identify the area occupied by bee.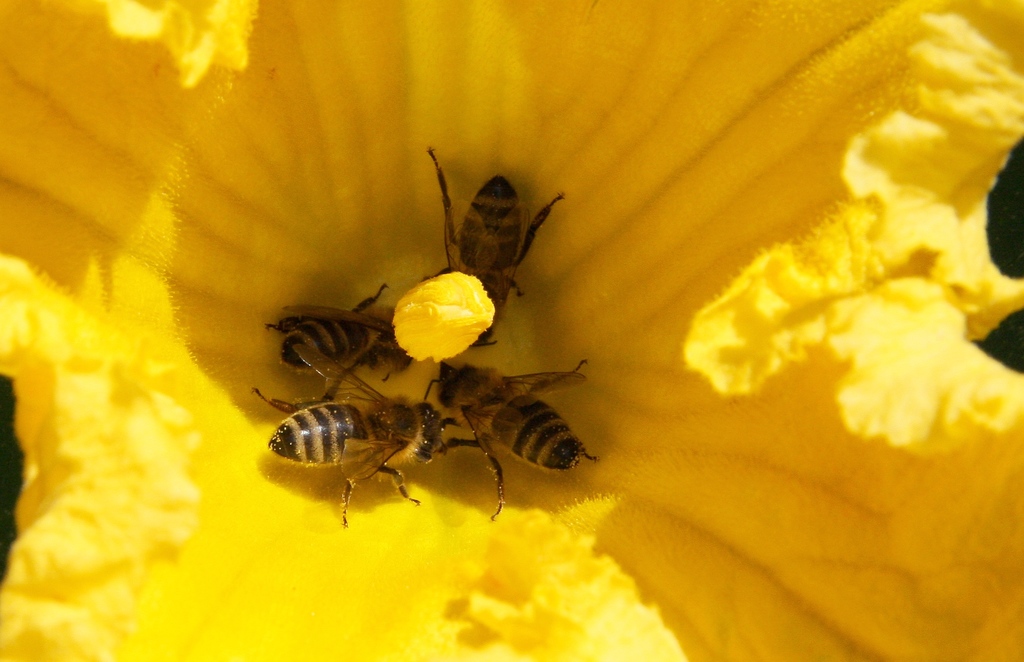
Area: 408,359,593,502.
